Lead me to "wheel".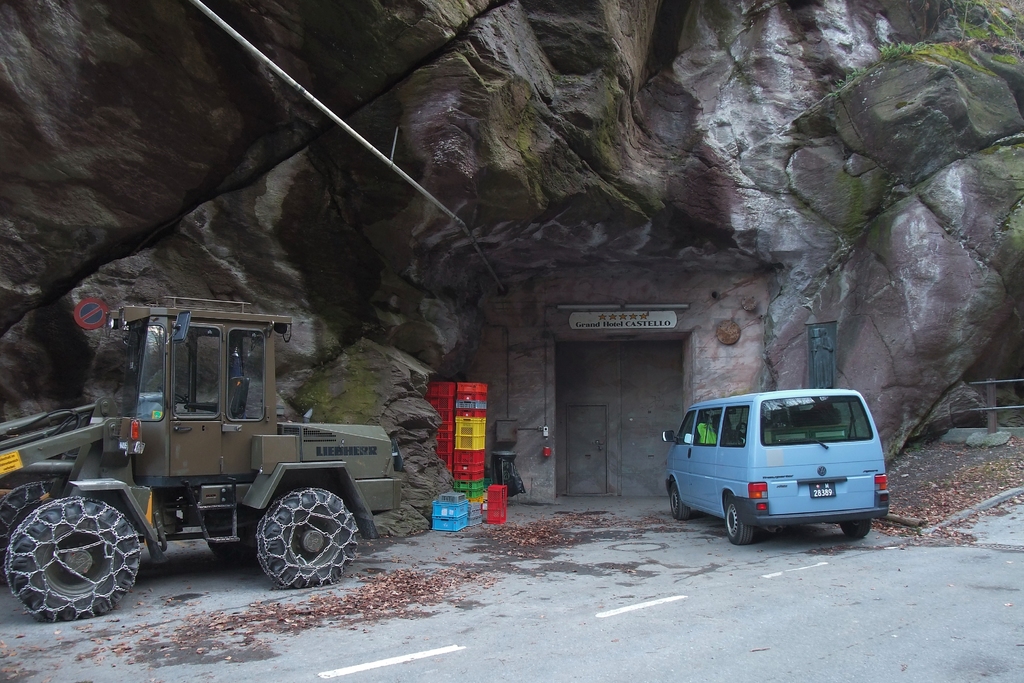
Lead to <box>840,518,870,542</box>.
